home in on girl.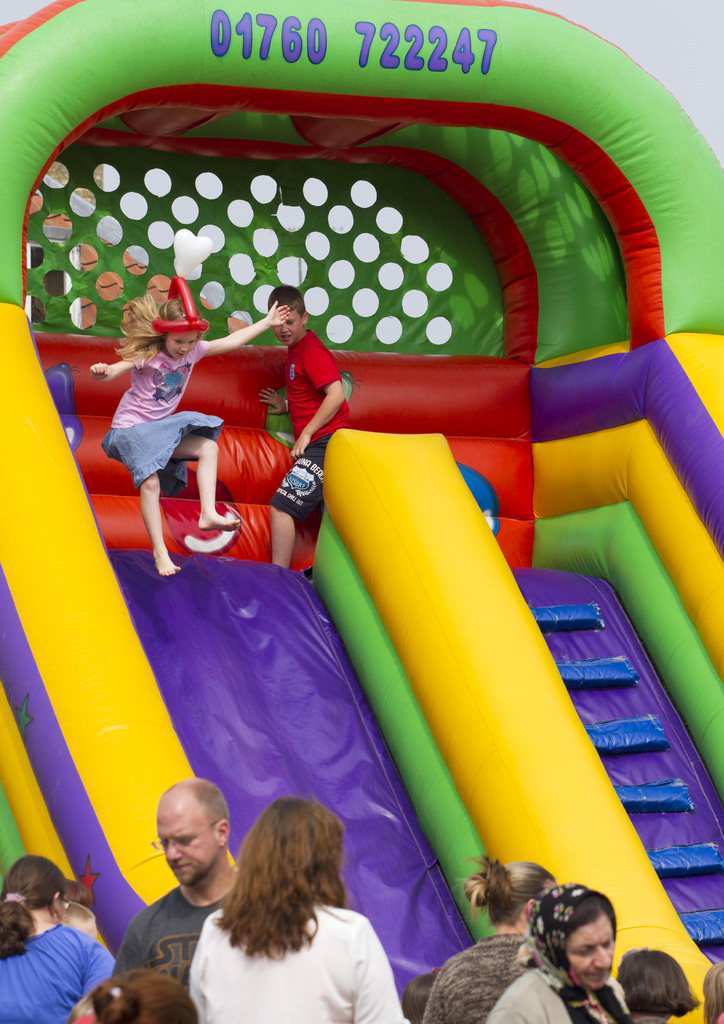
Homed in at 611,947,704,1023.
